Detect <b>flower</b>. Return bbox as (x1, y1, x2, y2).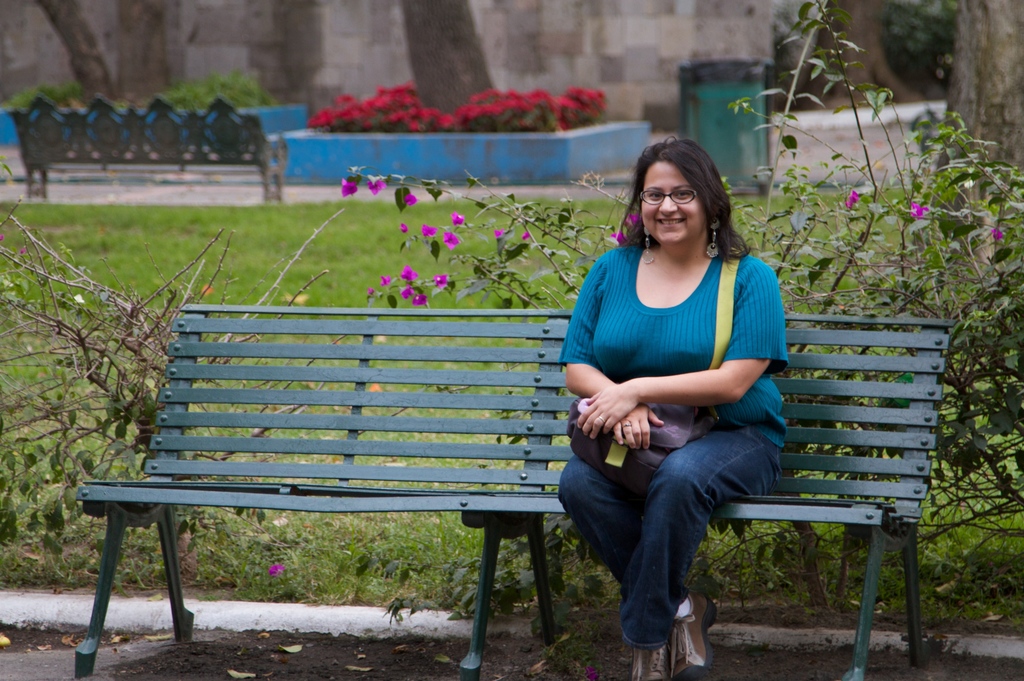
(269, 561, 285, 579).
